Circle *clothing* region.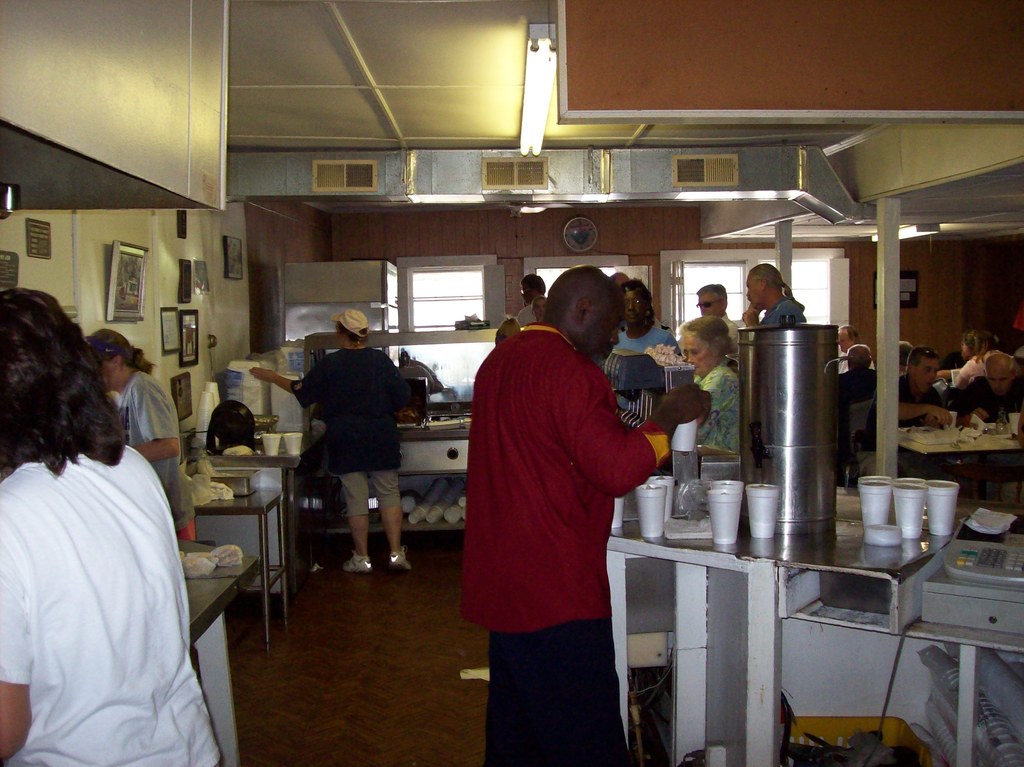
Region: crop(860, 375, 942, 474).
